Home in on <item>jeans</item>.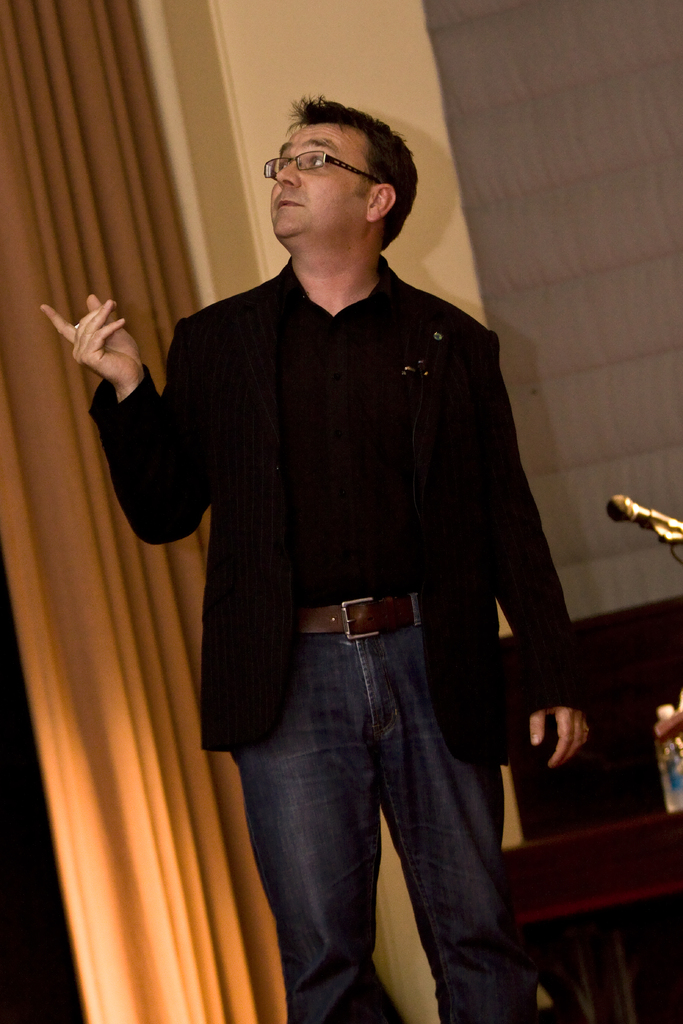
Homed in at [236,594,541,1023].
